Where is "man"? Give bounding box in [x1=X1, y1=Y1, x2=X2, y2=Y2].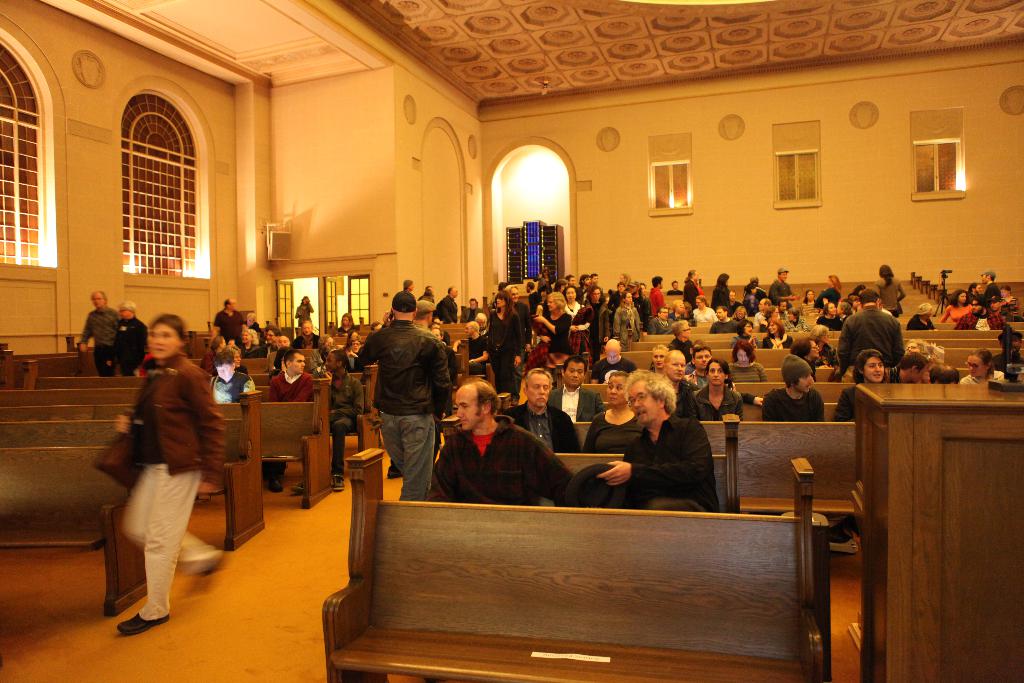
[x1=524, y1=281, x2=538, y2=316].
